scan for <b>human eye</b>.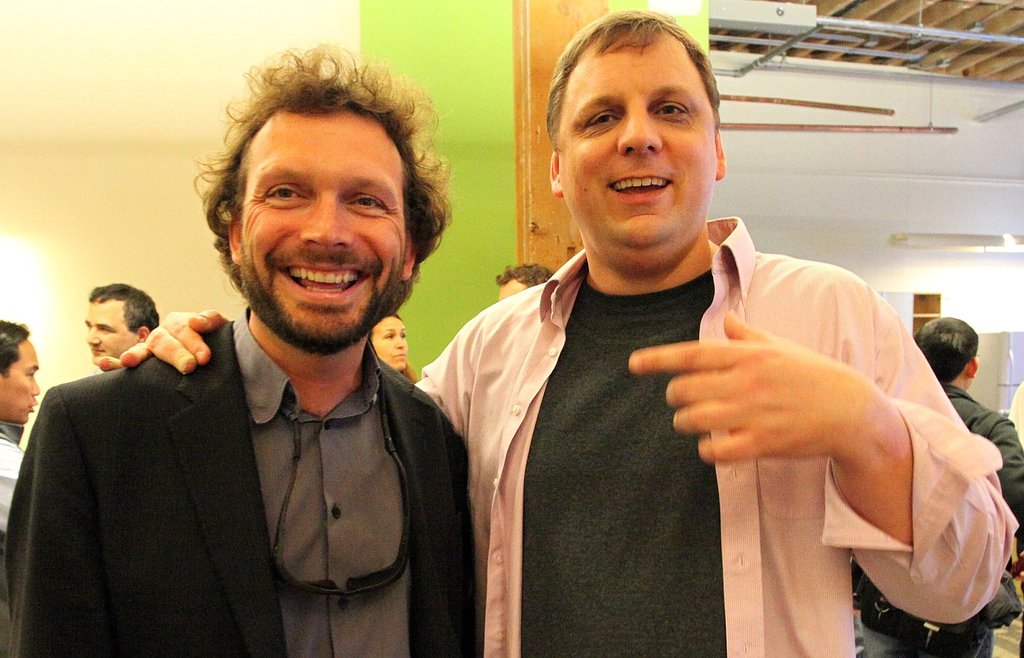
Scan result: BBox(584, 108, 623, 130).
